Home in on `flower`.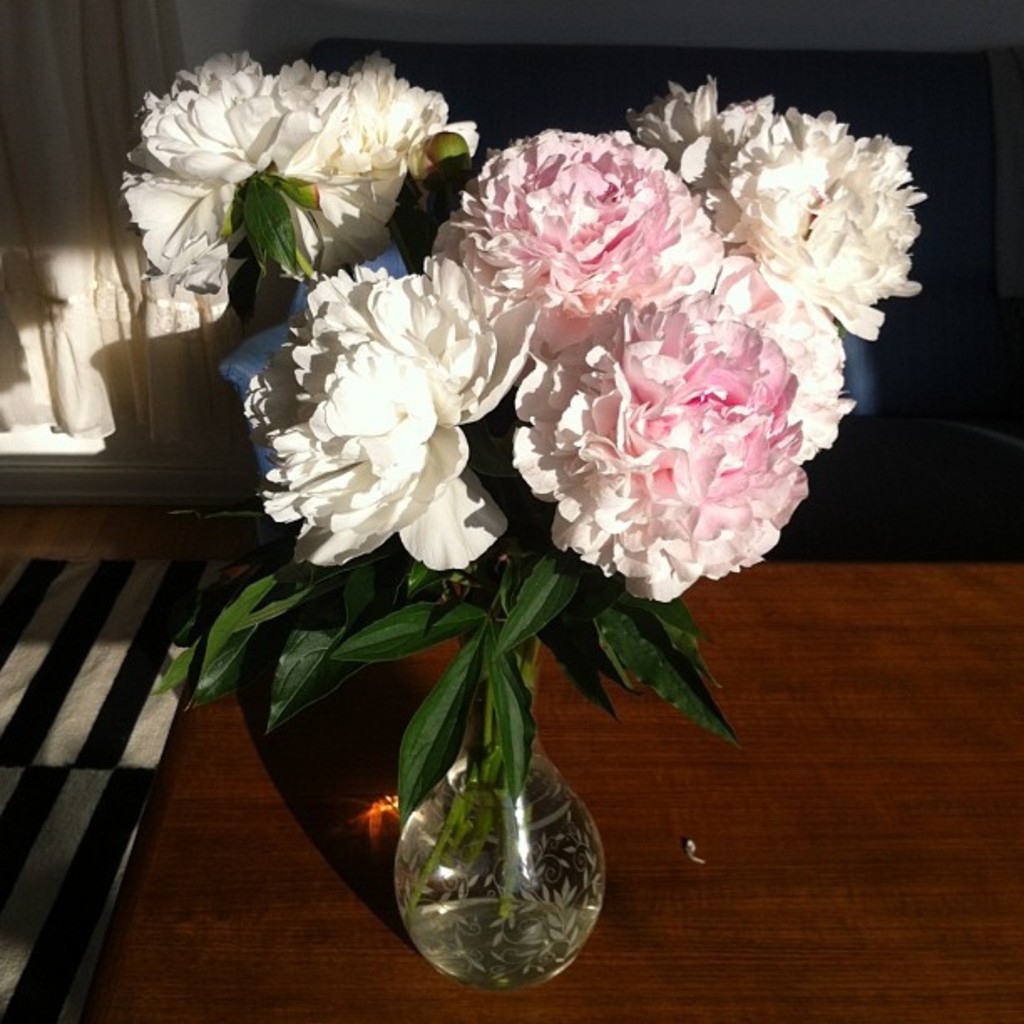
Homed in at [left=363, top=258, right=542, bottom=422].
